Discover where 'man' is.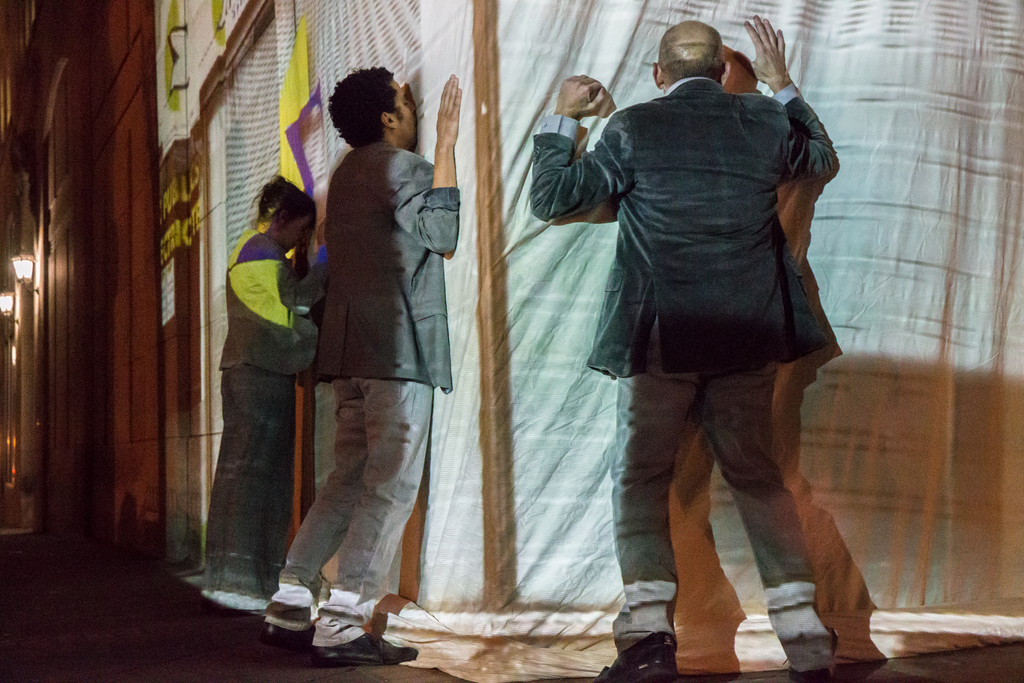
Discovered at <bbox>276, 44, 467, 639</bbox>.
